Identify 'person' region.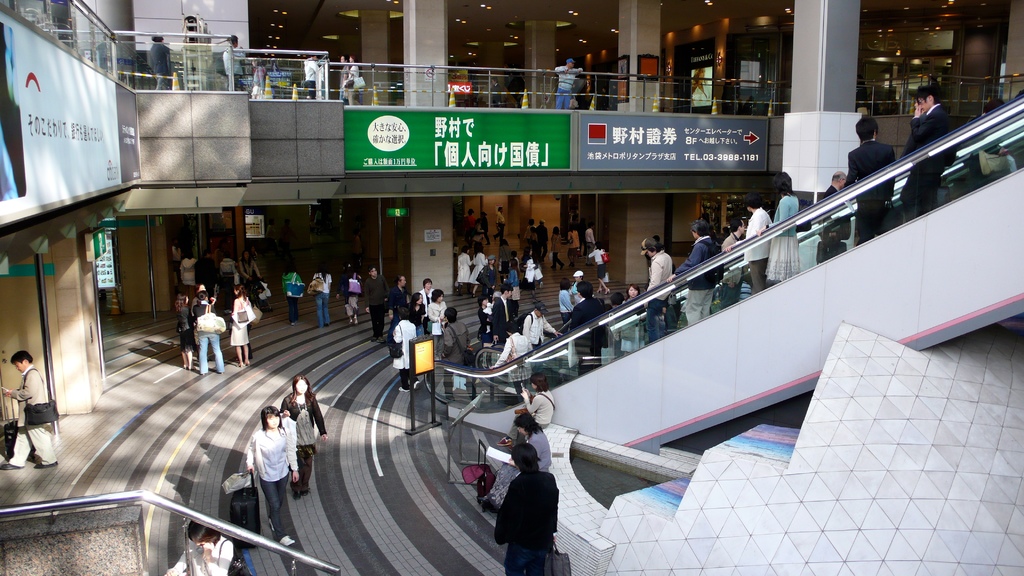
Region: [left=229, top=284, right=250, bottom=365].
